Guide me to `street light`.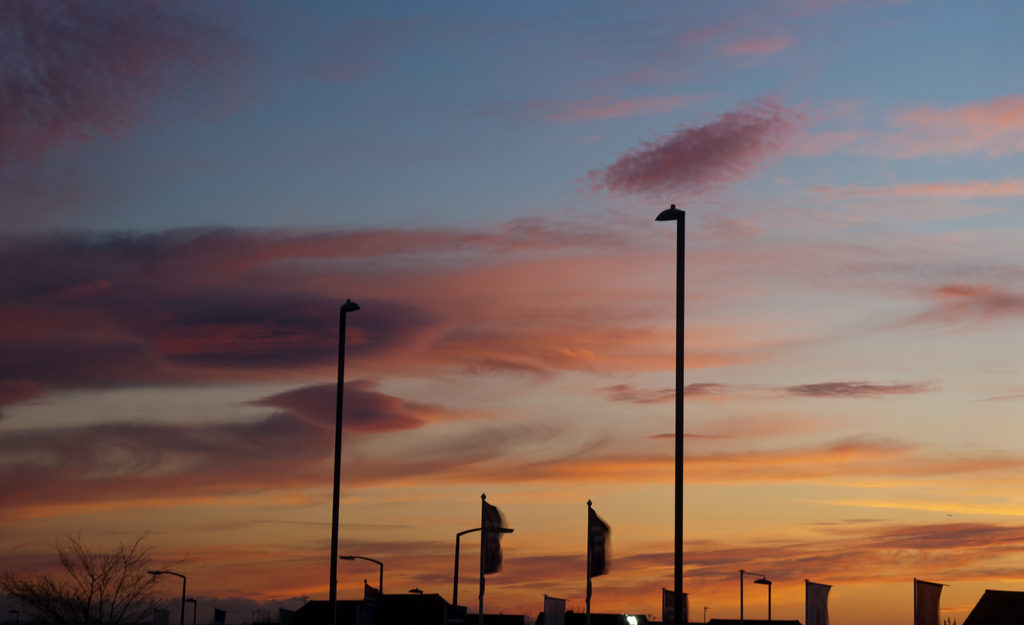
Guidance: <box>751,578,770,620</box>.
